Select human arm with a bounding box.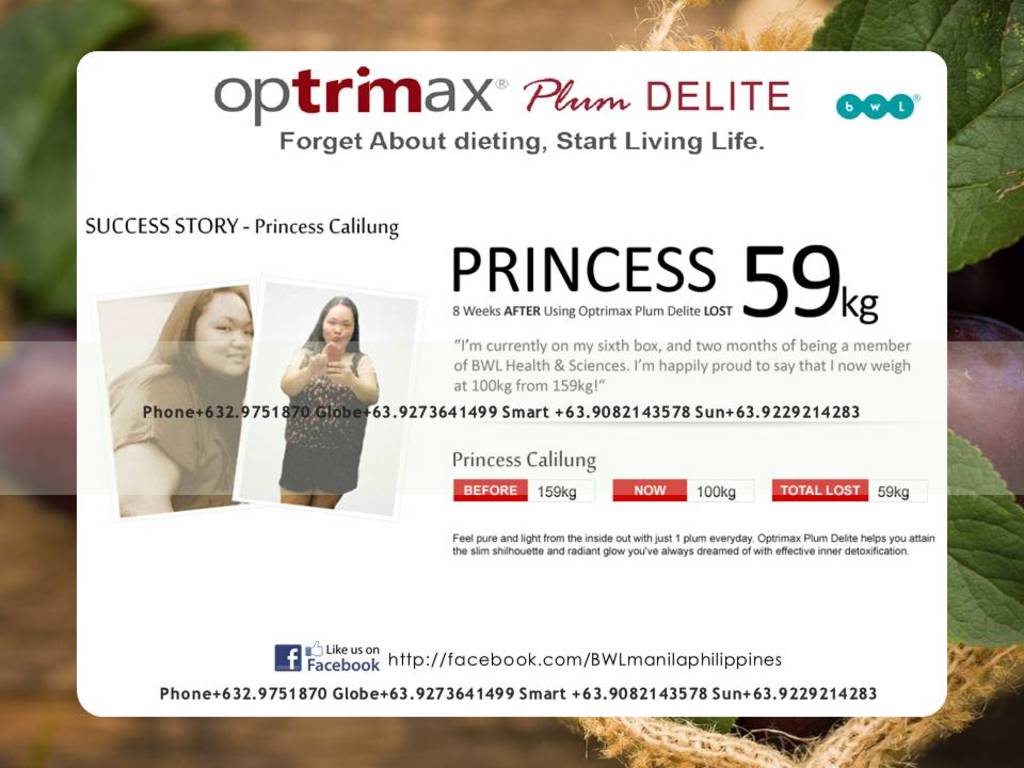
locate(323, 354, 382, 407).
